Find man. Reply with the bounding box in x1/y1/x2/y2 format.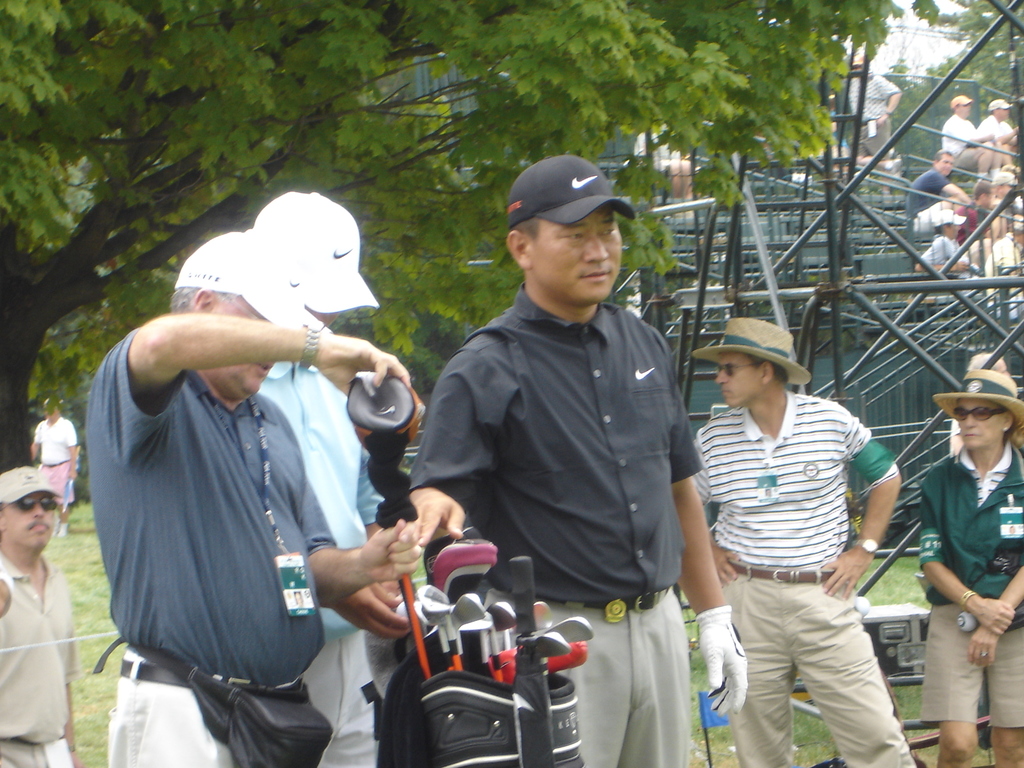
33/397/78/527.
